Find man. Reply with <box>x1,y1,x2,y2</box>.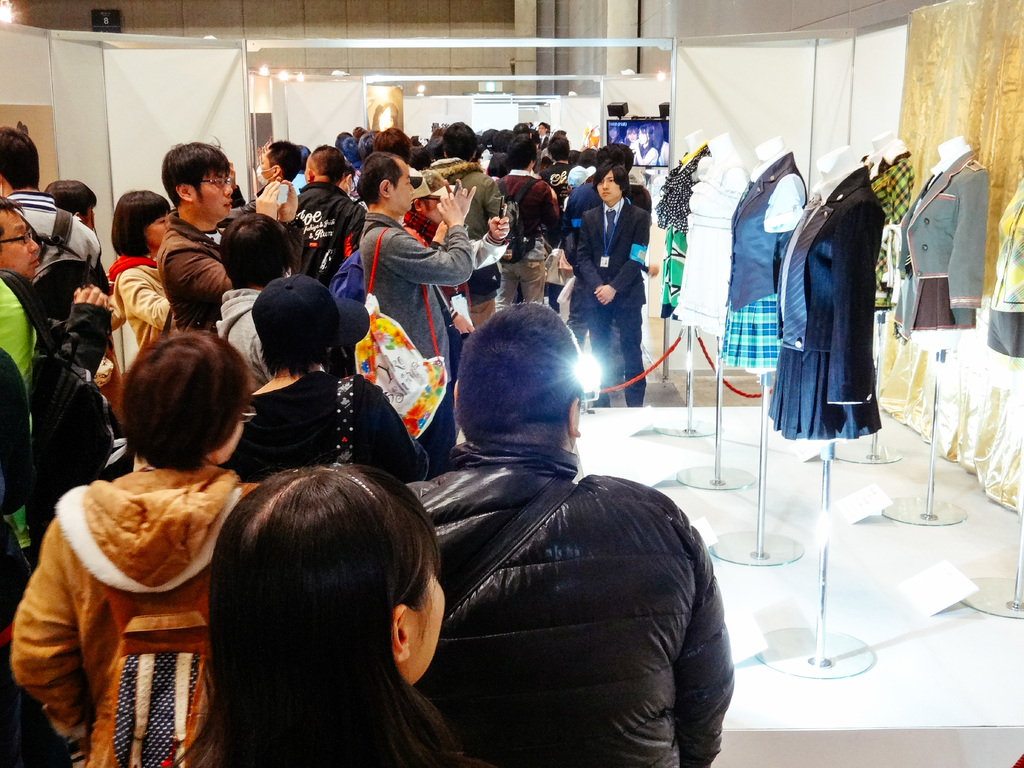
<box>287,141,362,282</box>.
